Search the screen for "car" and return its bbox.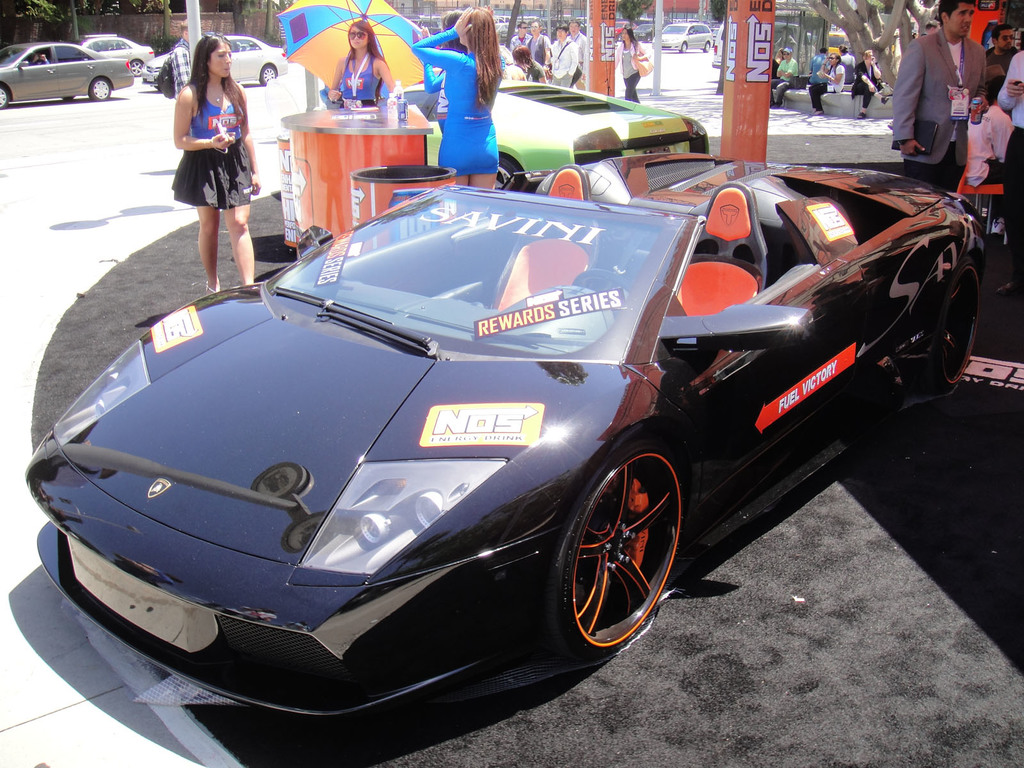
Found: BBox(7, 148, 934, 719).
